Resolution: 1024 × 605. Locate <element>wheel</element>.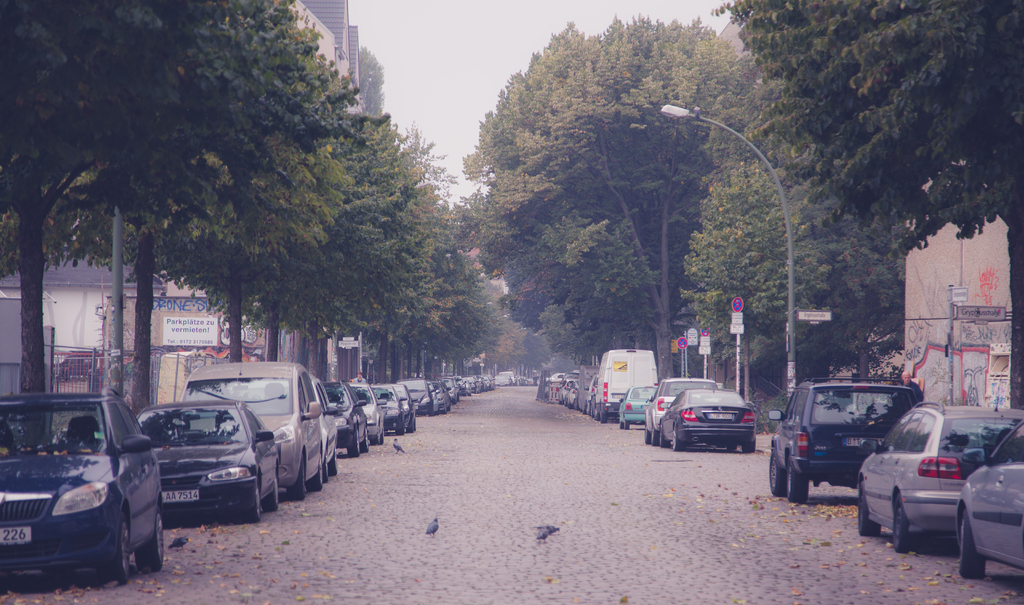
(769, 451, 785, 494).
